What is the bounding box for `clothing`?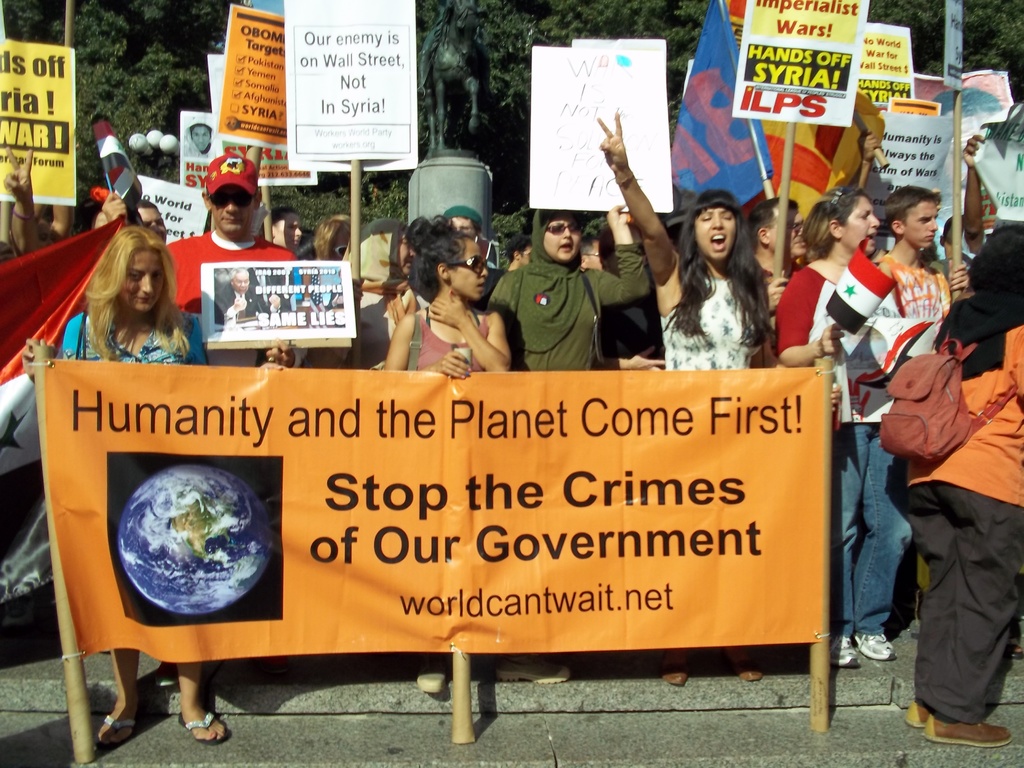
l=168, t=230, r=293, b=311.
